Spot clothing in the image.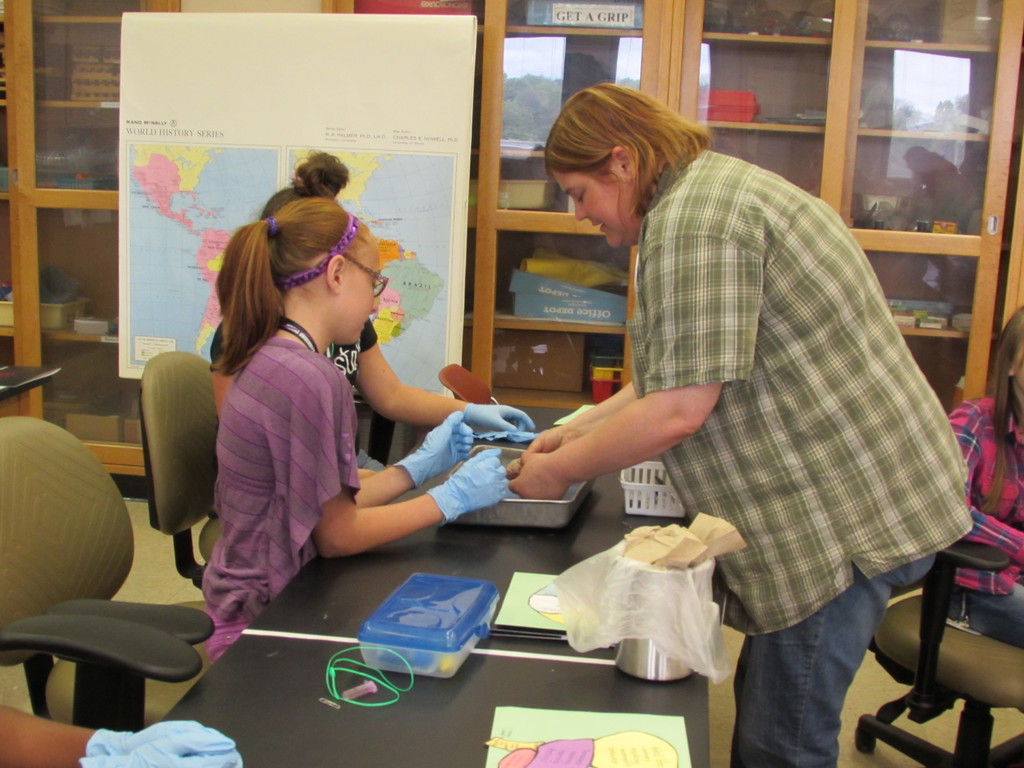
clothing found at 625/145/976/767.
